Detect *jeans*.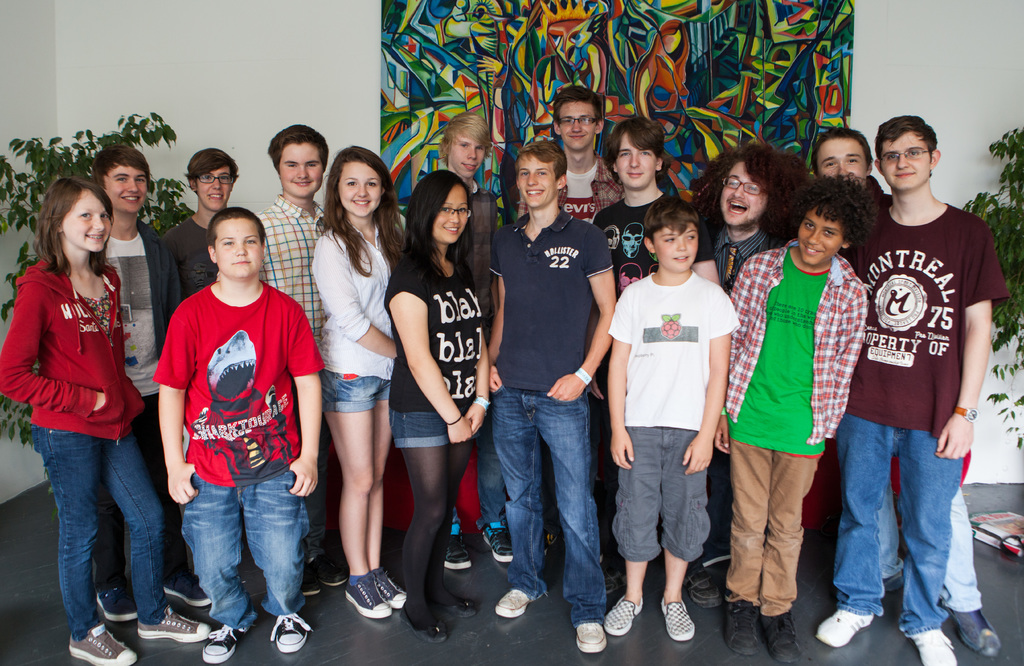
Detected at left=32, top=423, right=171, bottom=642.
